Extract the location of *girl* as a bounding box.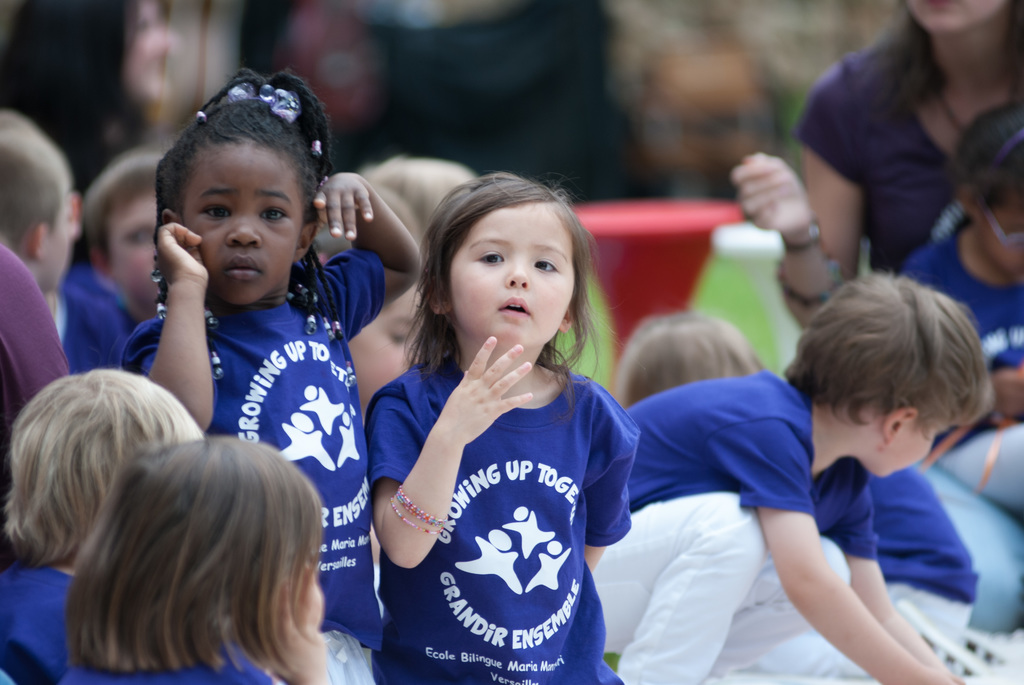
pyautogui.locateOnScreen(364, 171, 642, 684).
